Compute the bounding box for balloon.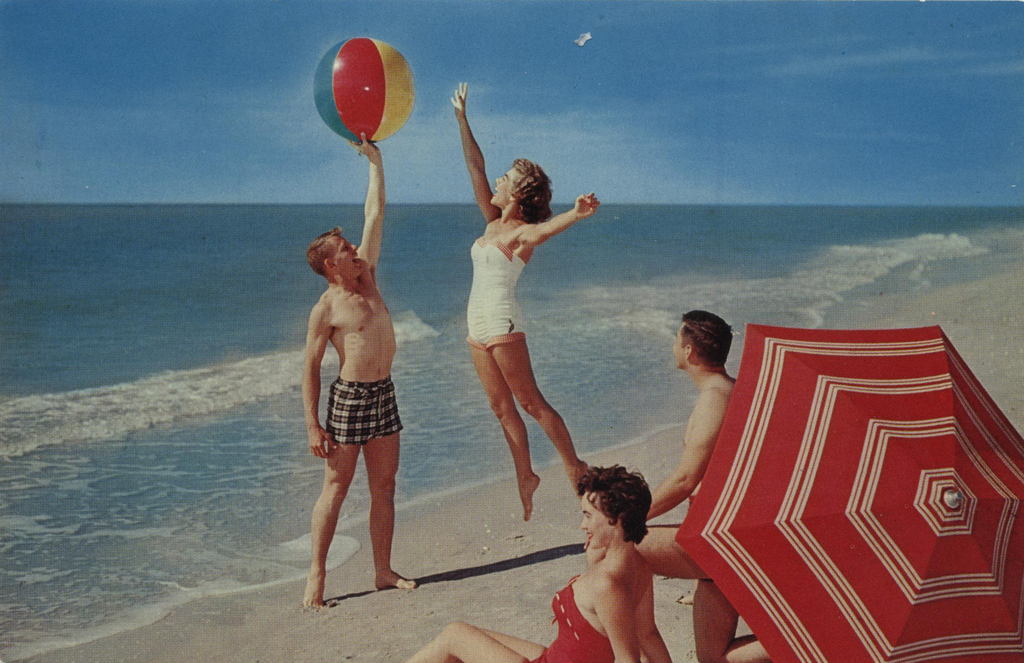
<region>312, 35, 419, 143</region>.
